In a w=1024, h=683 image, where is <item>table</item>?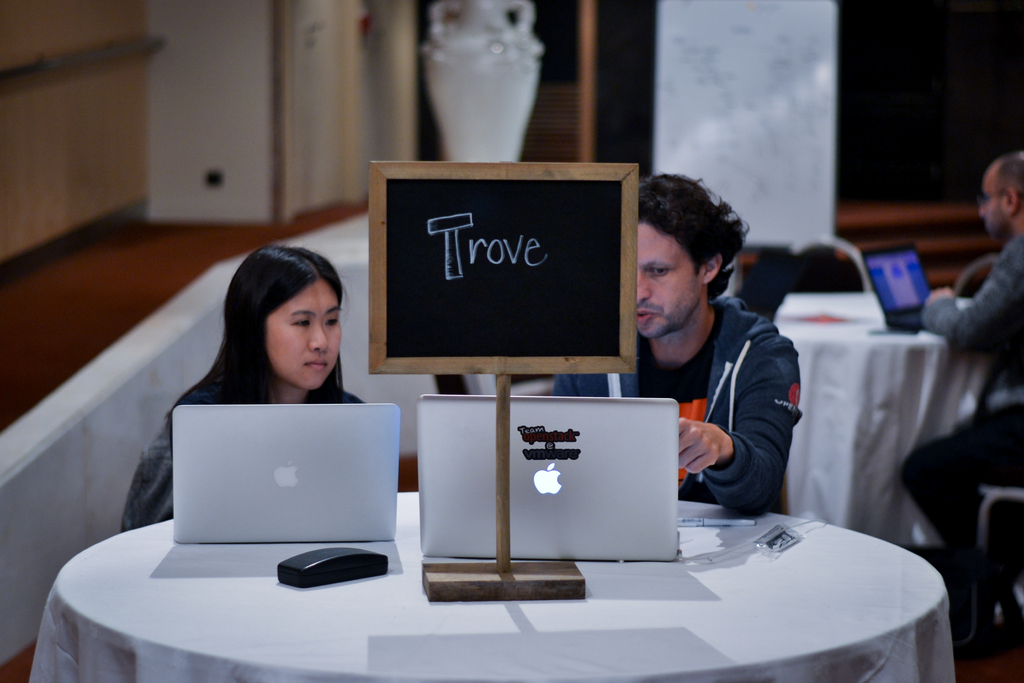
<bbox>111, 397, 911, 682</bbox>.
